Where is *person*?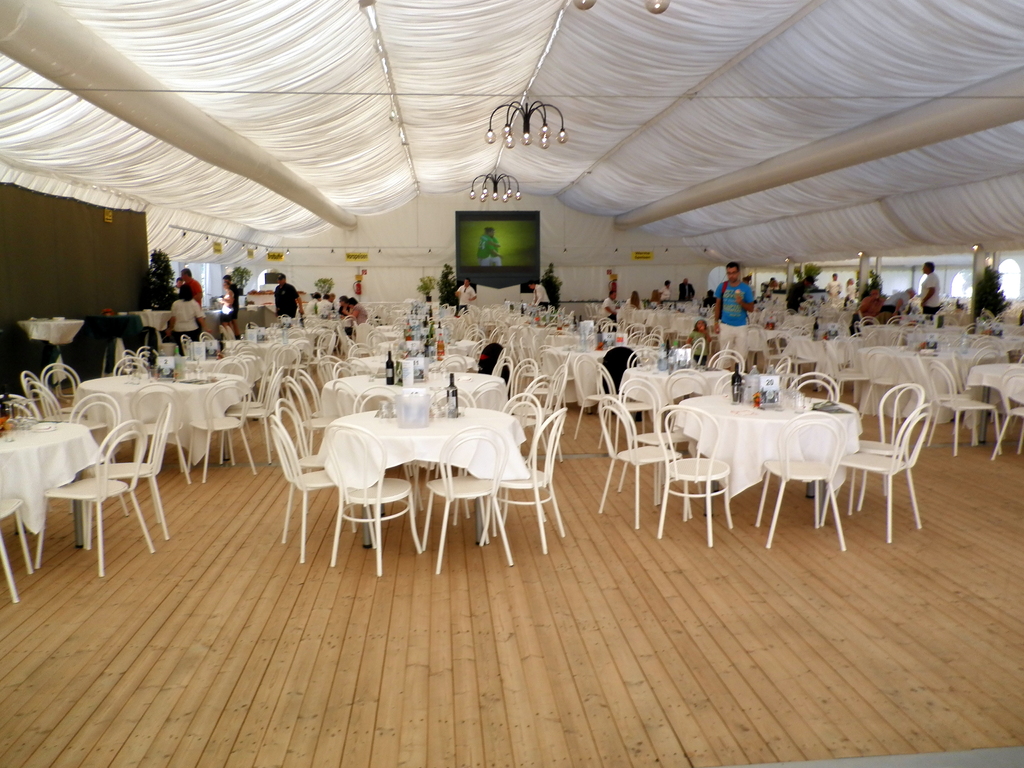
left=684, top=319, right=715, bottom=376.
